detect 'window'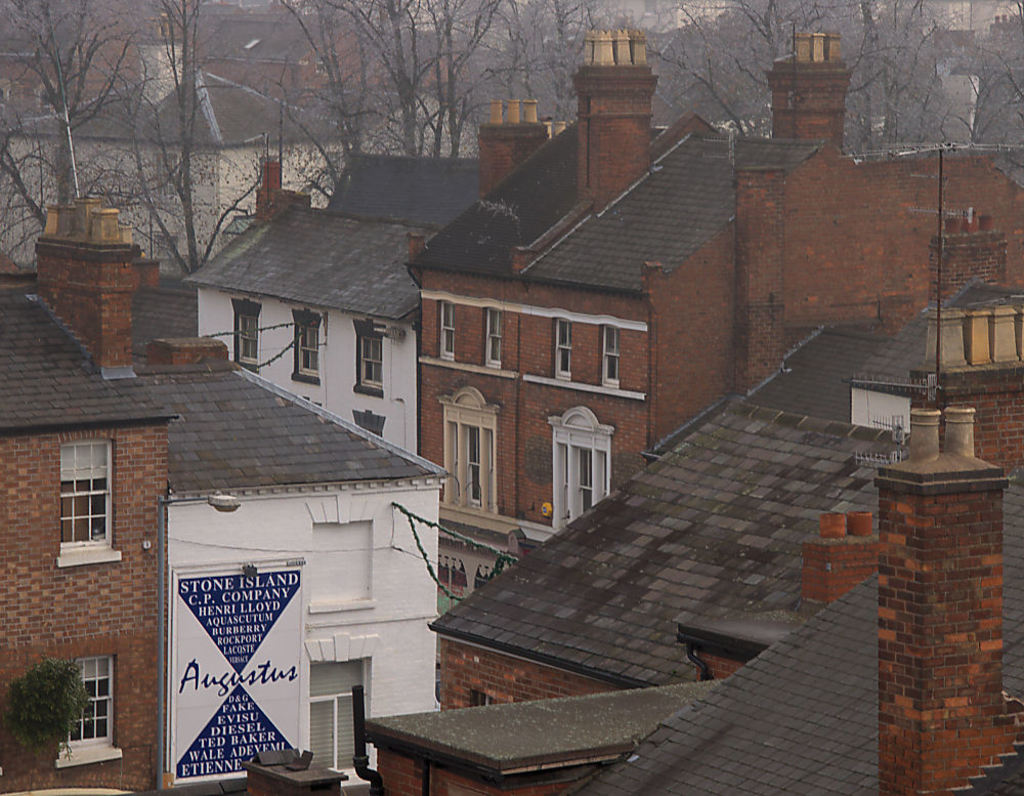
(x1=436, y1=297, x2=457, y2=361)
